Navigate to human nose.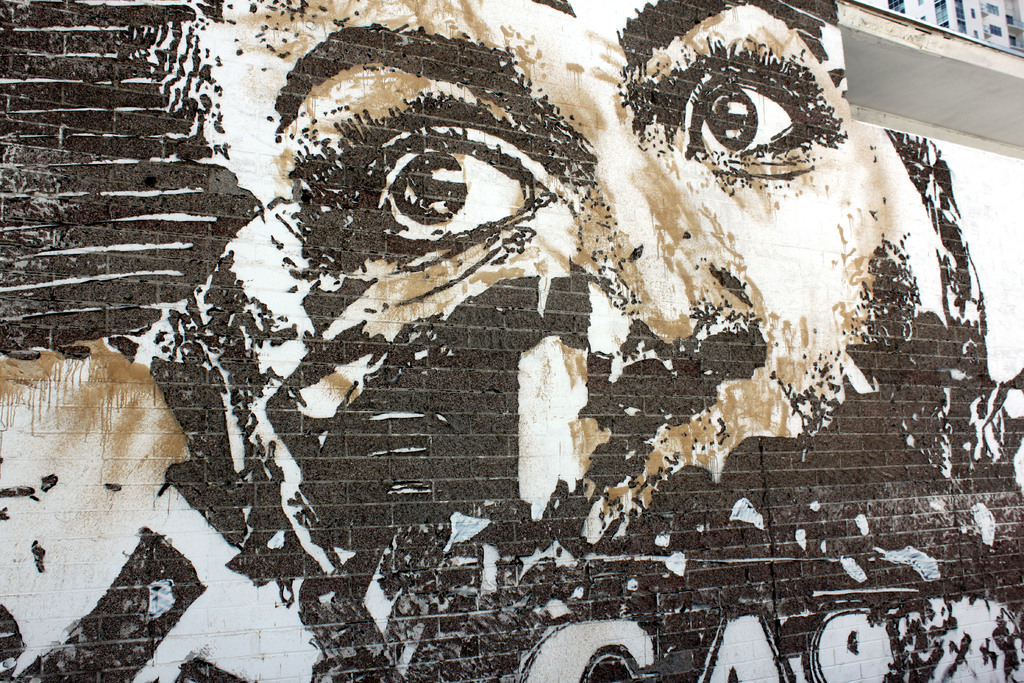
Navigation target: left=584, top=136, right=770, bottom=424.
